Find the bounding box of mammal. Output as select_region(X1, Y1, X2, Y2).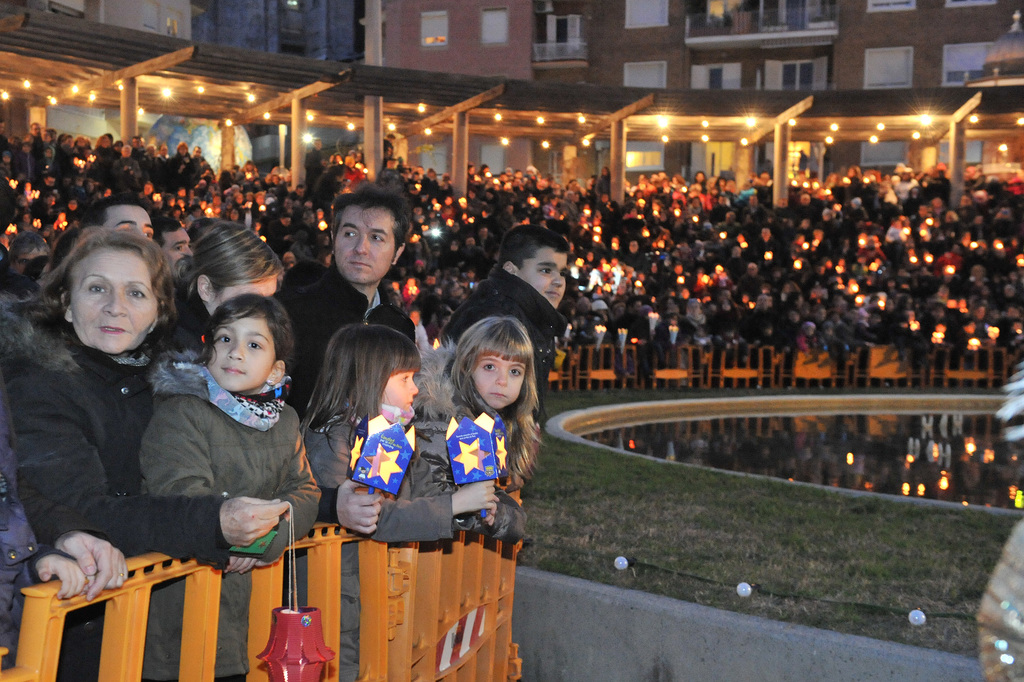
select_region(149, 224, 378, 536).
